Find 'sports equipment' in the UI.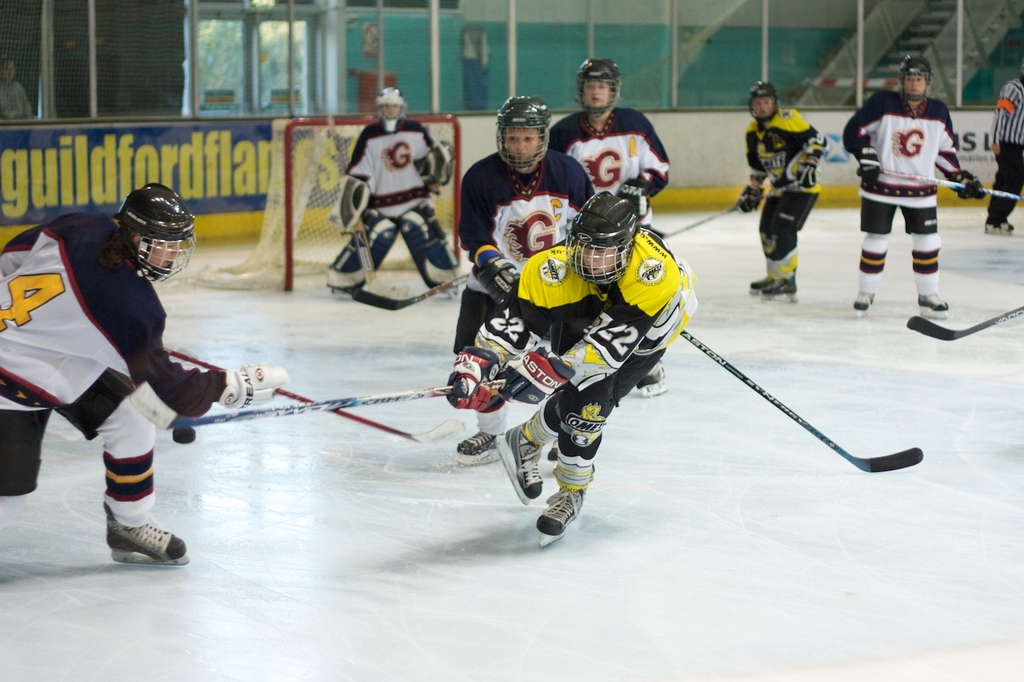
UI element at [441, 347, 504, 411].
